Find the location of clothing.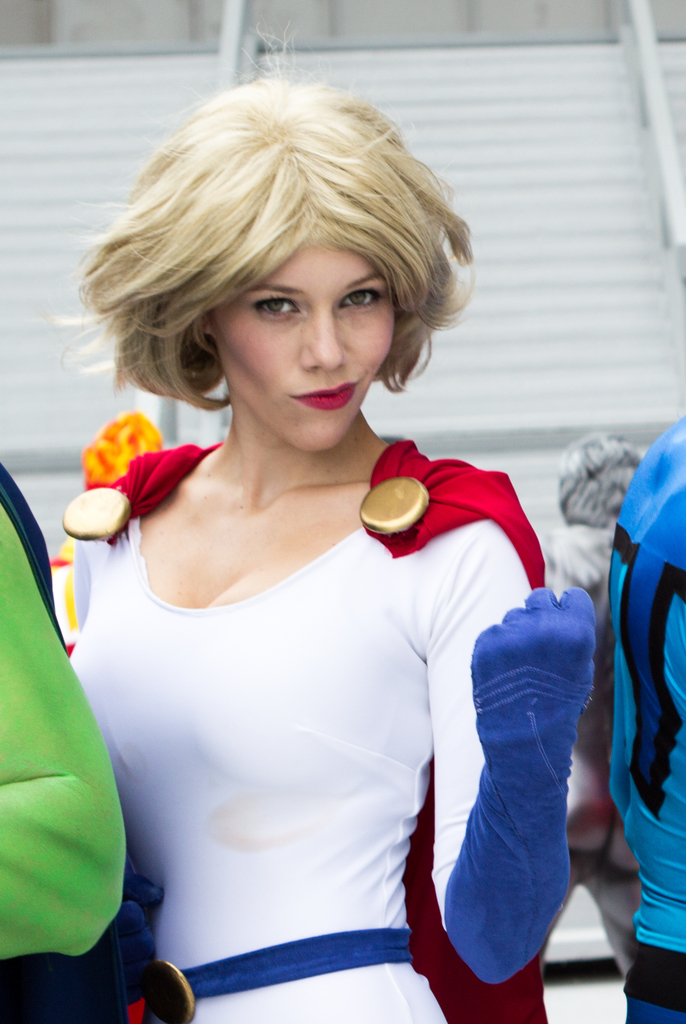
Location: (x1=80, y1=429, x2=496, y2=1002).
